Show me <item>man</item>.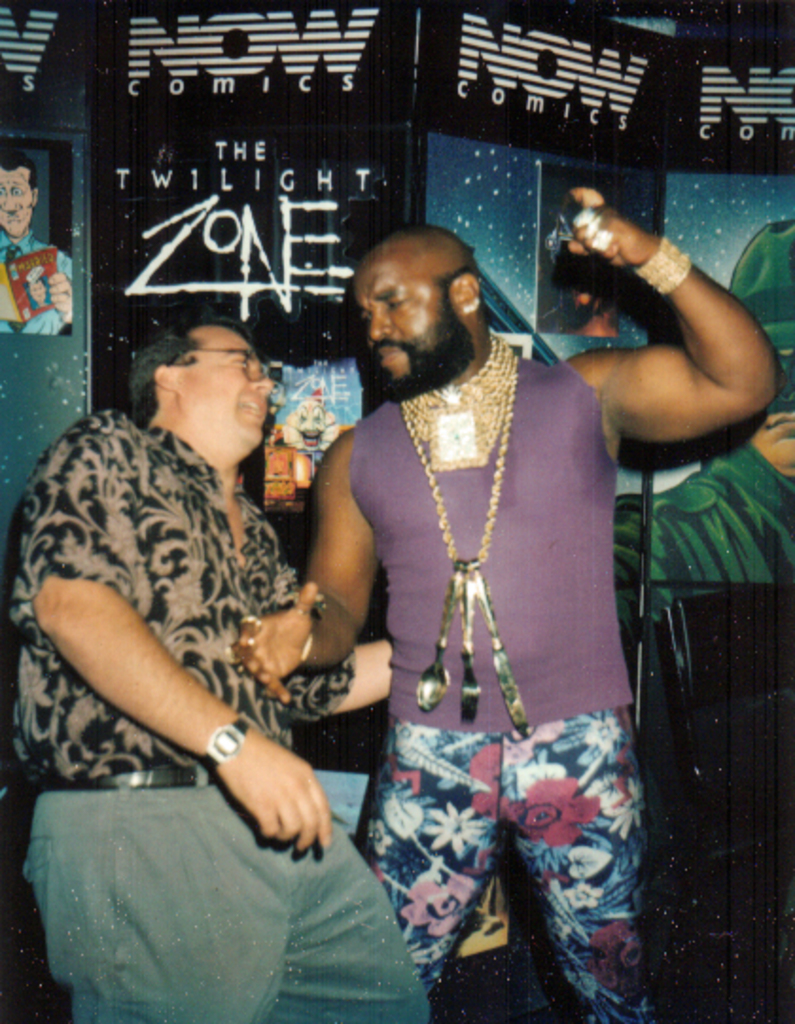
<item>man</item> is here: box=[0, 146, 74, 339].
